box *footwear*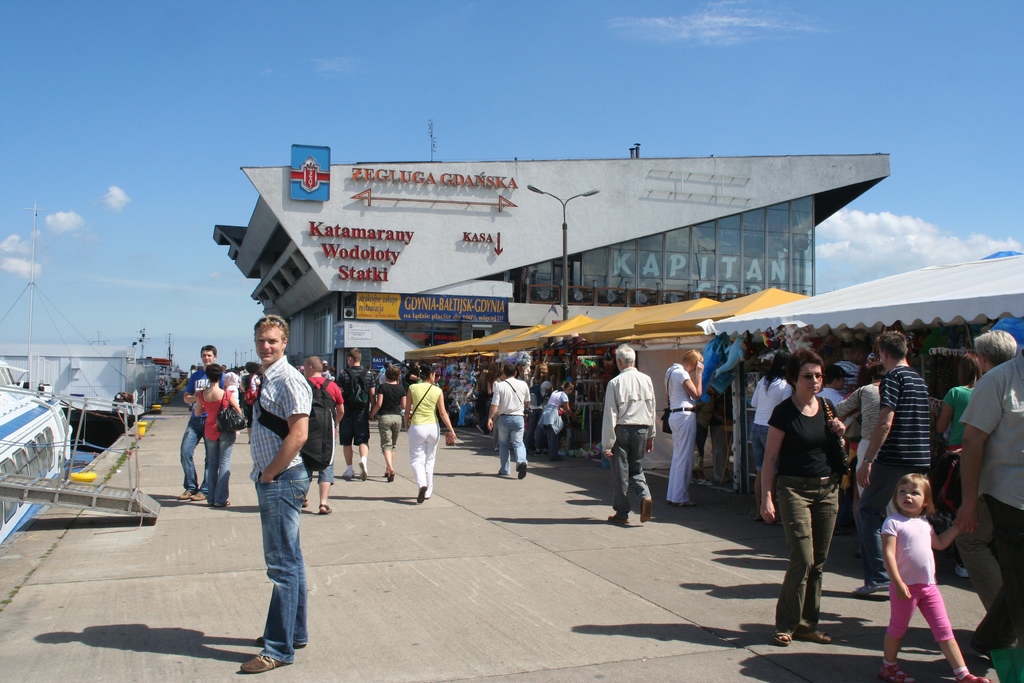
<region>255, 631, 305, 648</region>
